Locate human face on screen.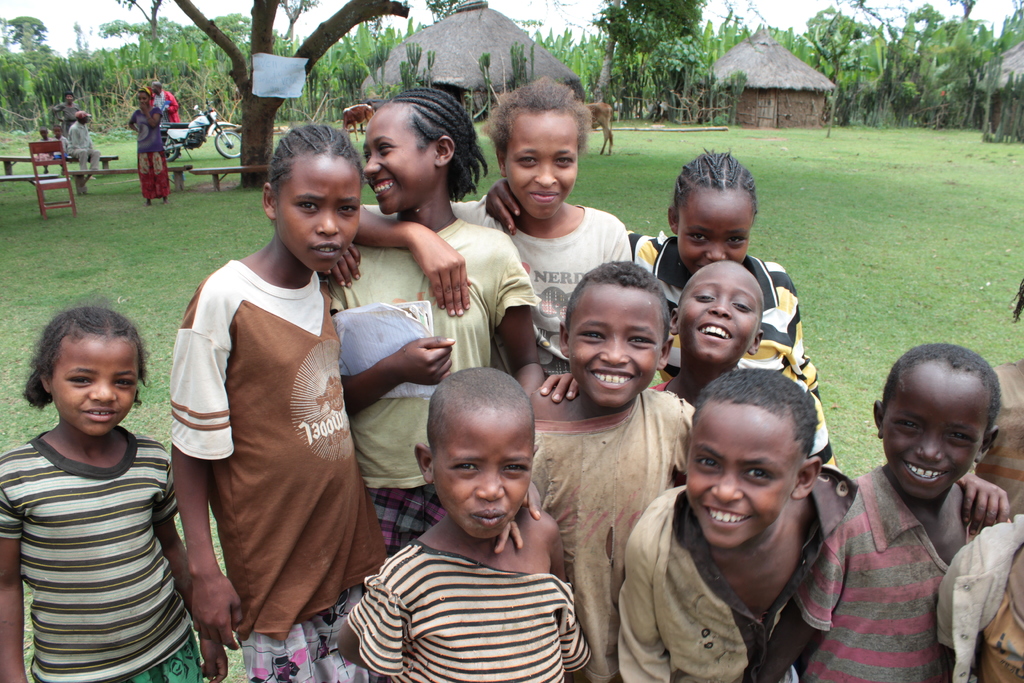
On screen at x1=45, y1=336, x2=140, y2=438.
